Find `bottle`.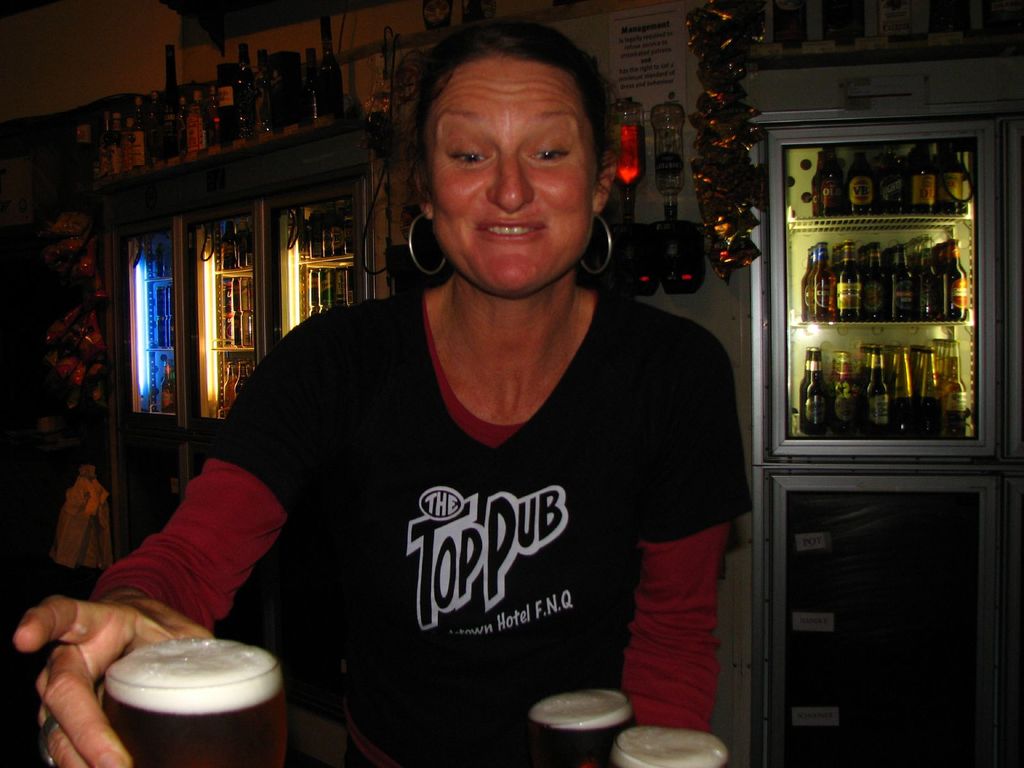
bbox=[888, 348, 913, 435].
